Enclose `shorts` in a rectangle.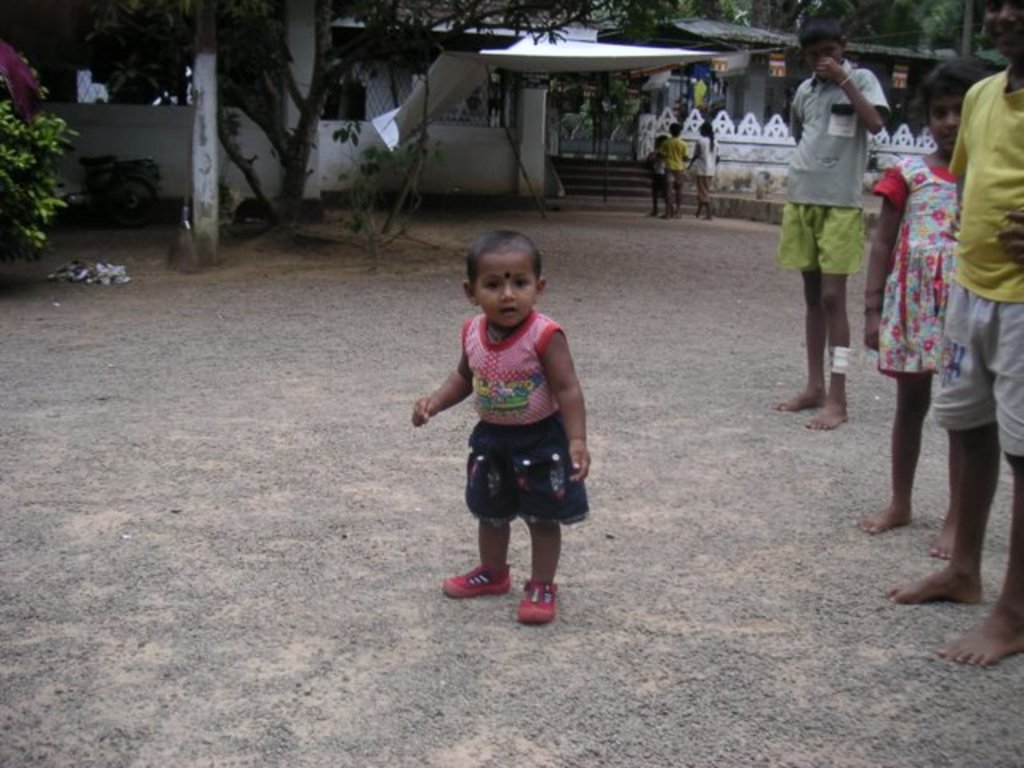
Rect(458, 440, 574, 530).
